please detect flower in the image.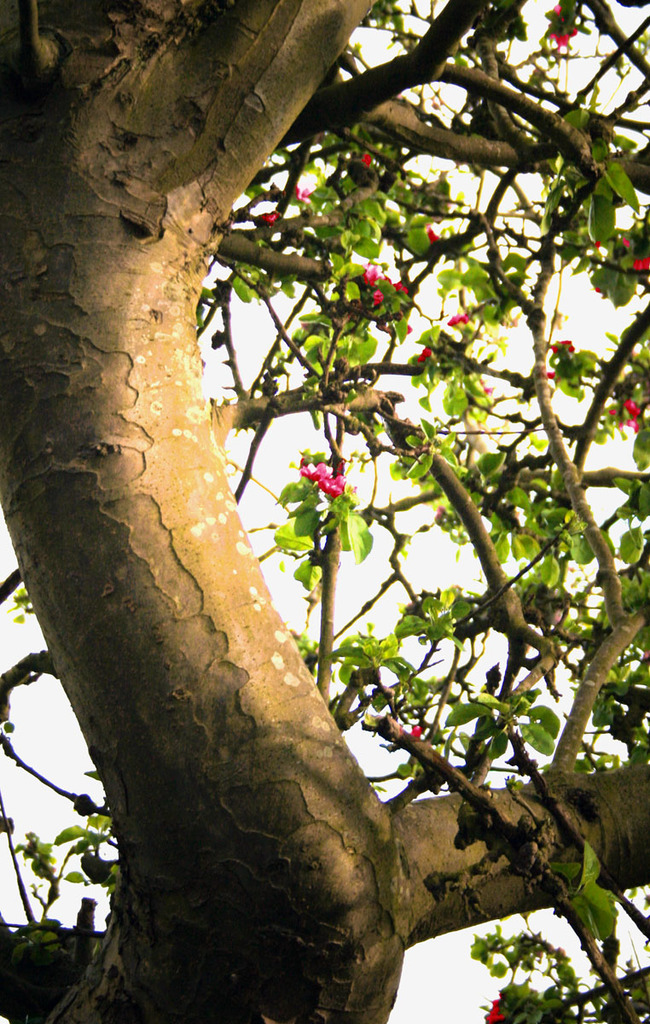
[628, 252, 649, 275].
